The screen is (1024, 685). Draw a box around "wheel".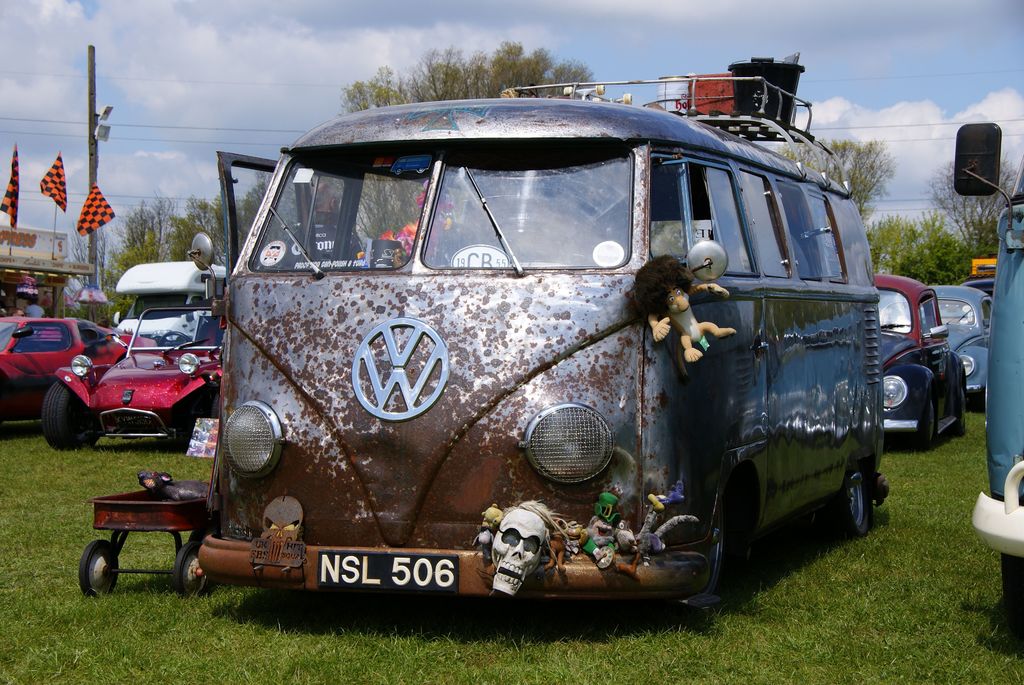
rect(917, 393, 938, 448).
